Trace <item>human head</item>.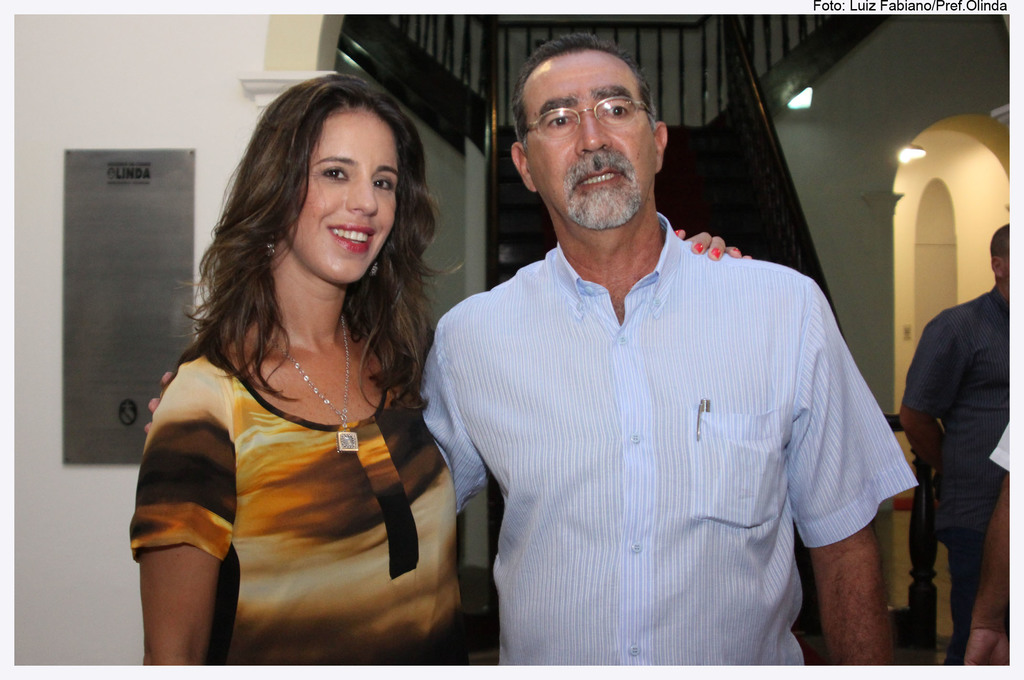
Traced to 246 76 429 292.
